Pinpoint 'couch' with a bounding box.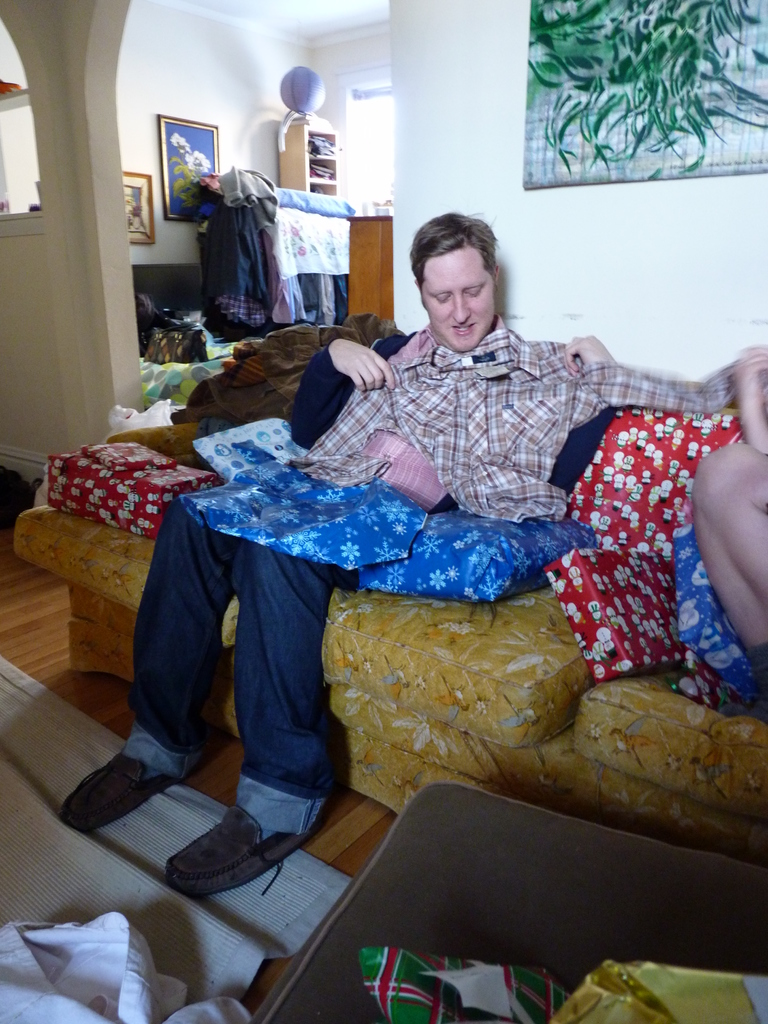
x1=14 y1=330 x2=767 y2=817.
